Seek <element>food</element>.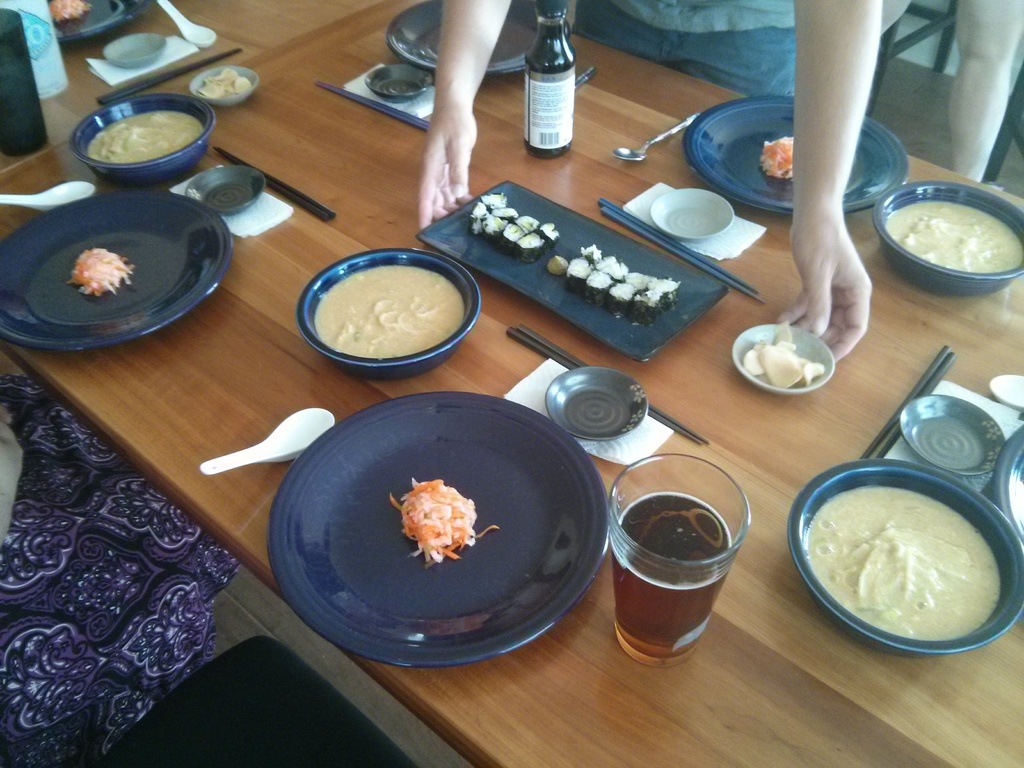
<box>388,476,501,566</box>.
